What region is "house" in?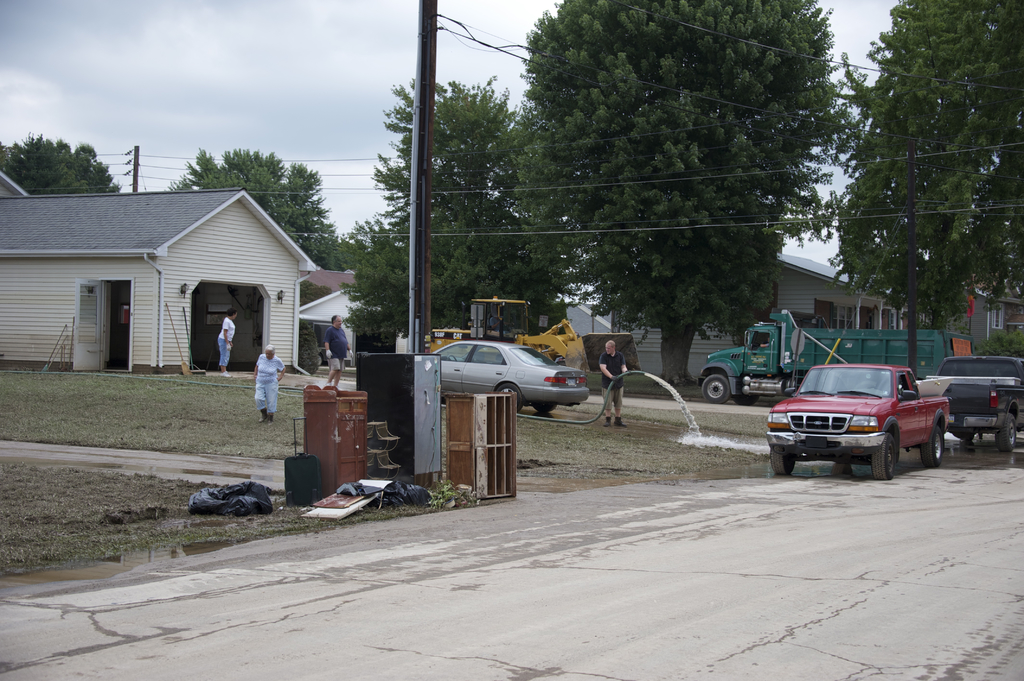
[x1=893, y1=263, x2=994, y2=384].
